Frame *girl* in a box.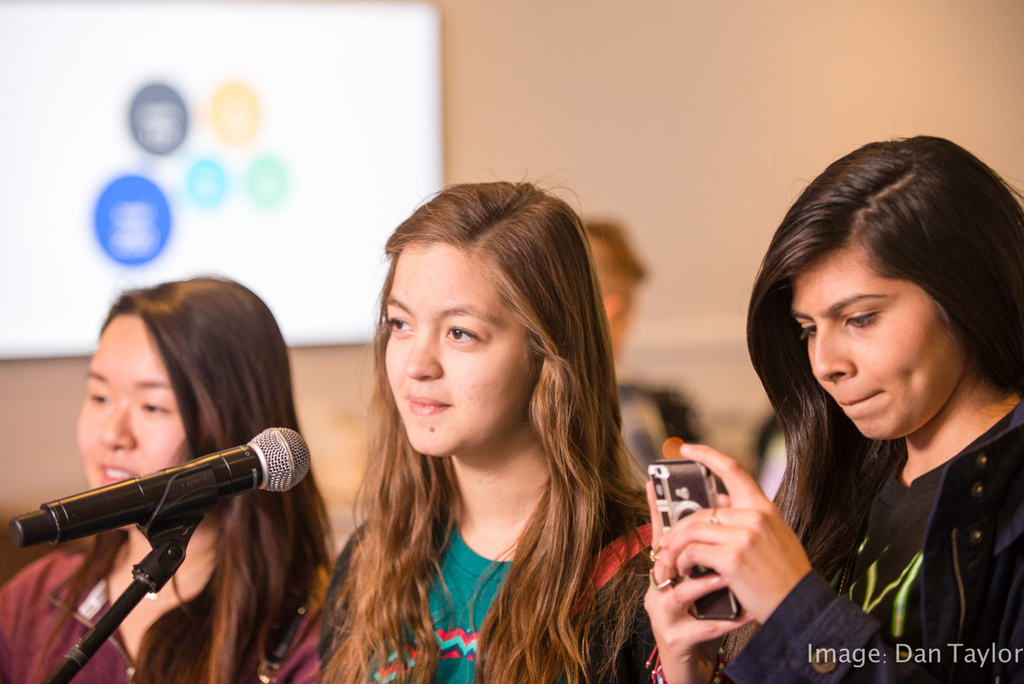
x1=305, y1=179, x2=664, y2=683.
